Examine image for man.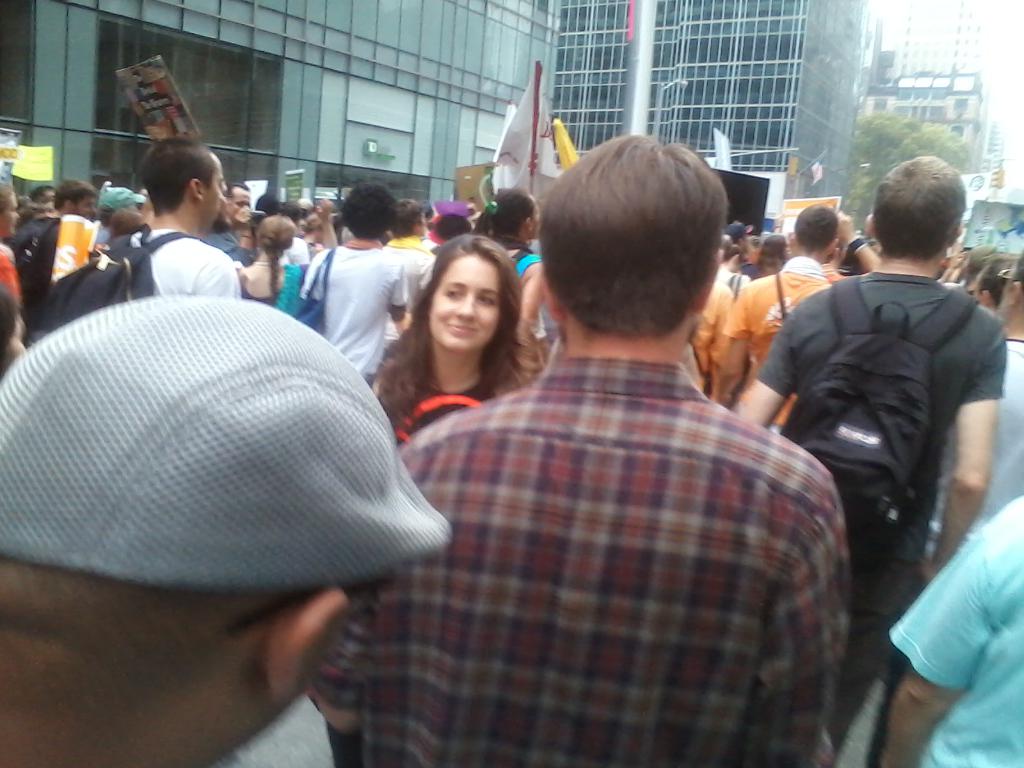
Examination result: box(133, 129, 250, 308).
